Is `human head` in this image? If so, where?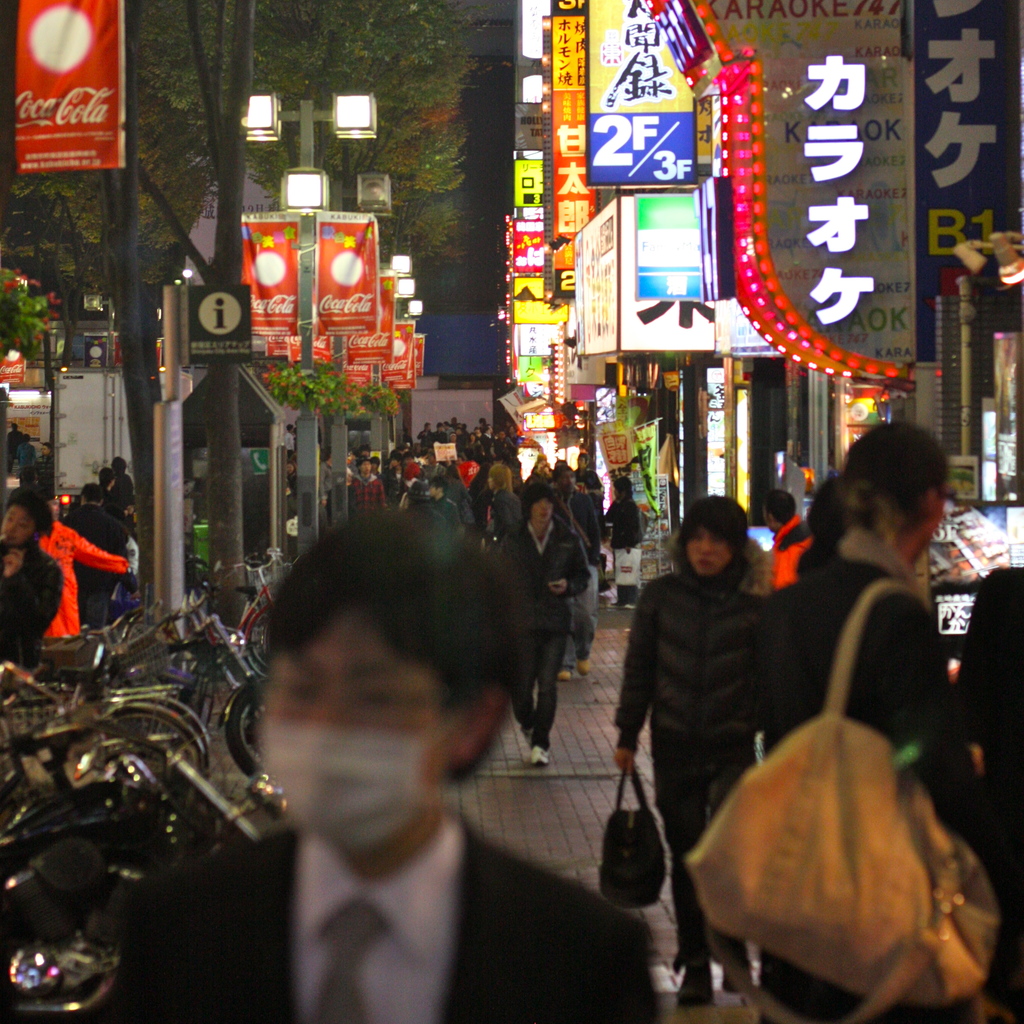
Yes, at box(3, 485, 53, 543).
